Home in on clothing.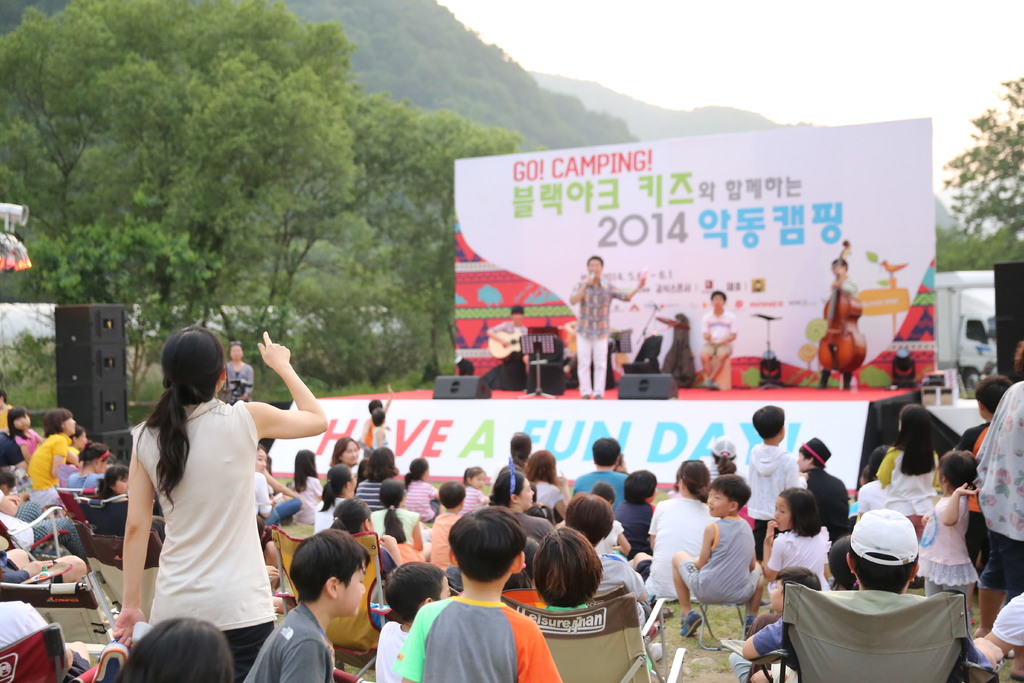
Homed in at rect(428, 507, 460, 572).
